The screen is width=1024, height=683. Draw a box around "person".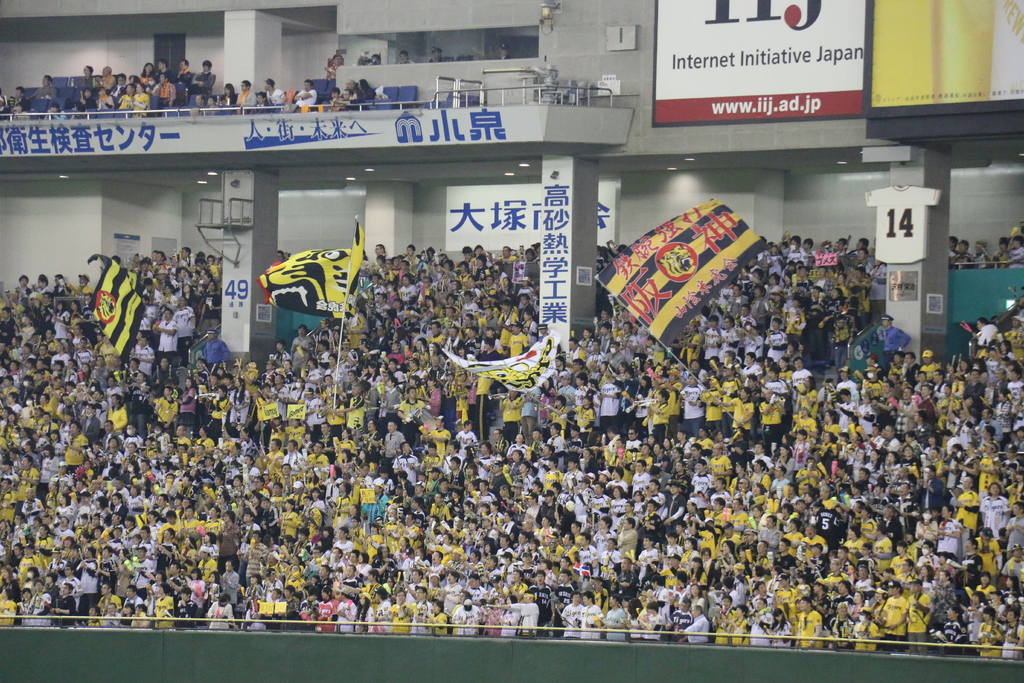
<region>573, 595, 607, 648</region>.
